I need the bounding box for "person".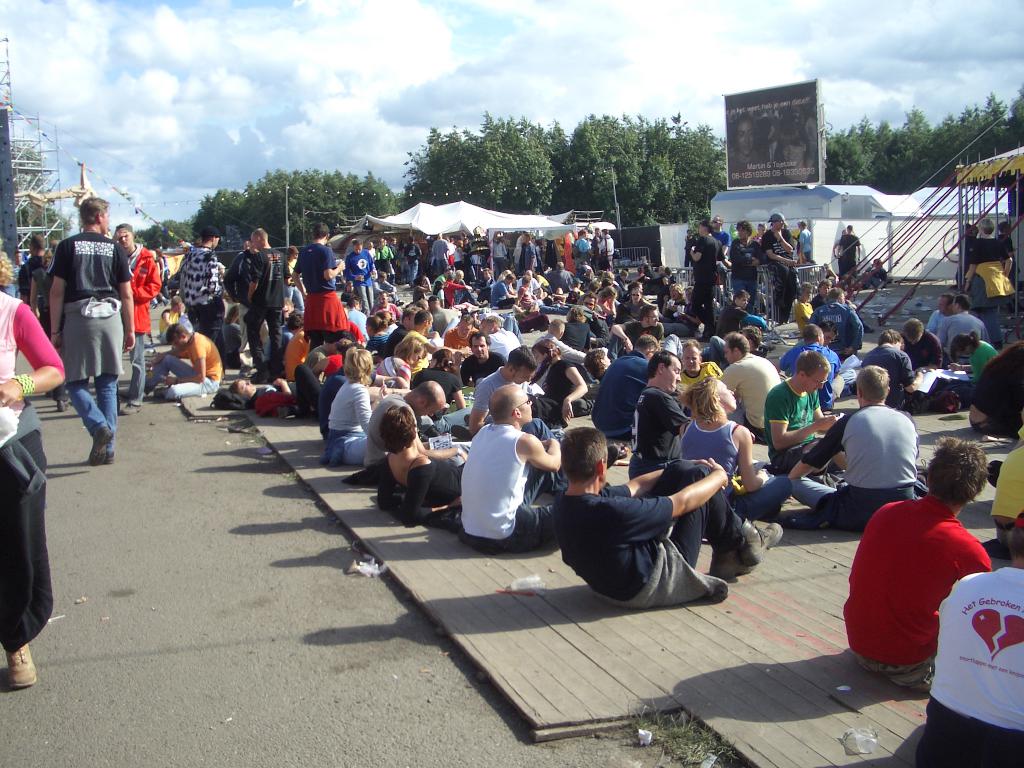
Here it is: 290/219/344/355.
